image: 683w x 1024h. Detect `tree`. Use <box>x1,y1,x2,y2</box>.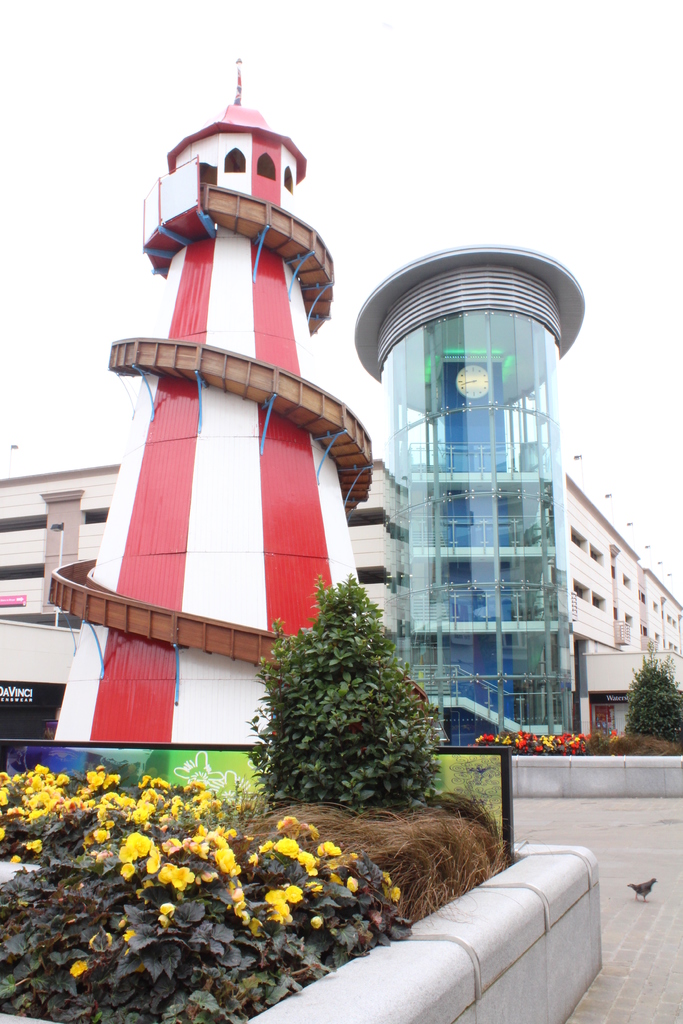
<box>620,641,682,751</box>.
